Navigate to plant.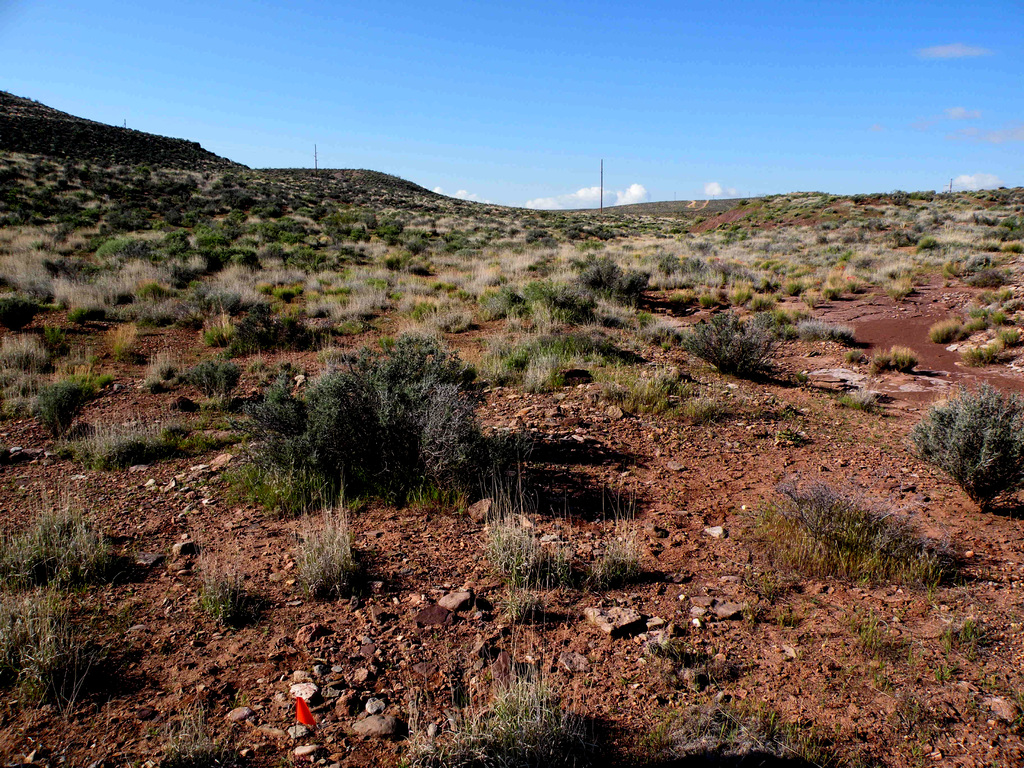
Navigation target: 29,380,76,433.
